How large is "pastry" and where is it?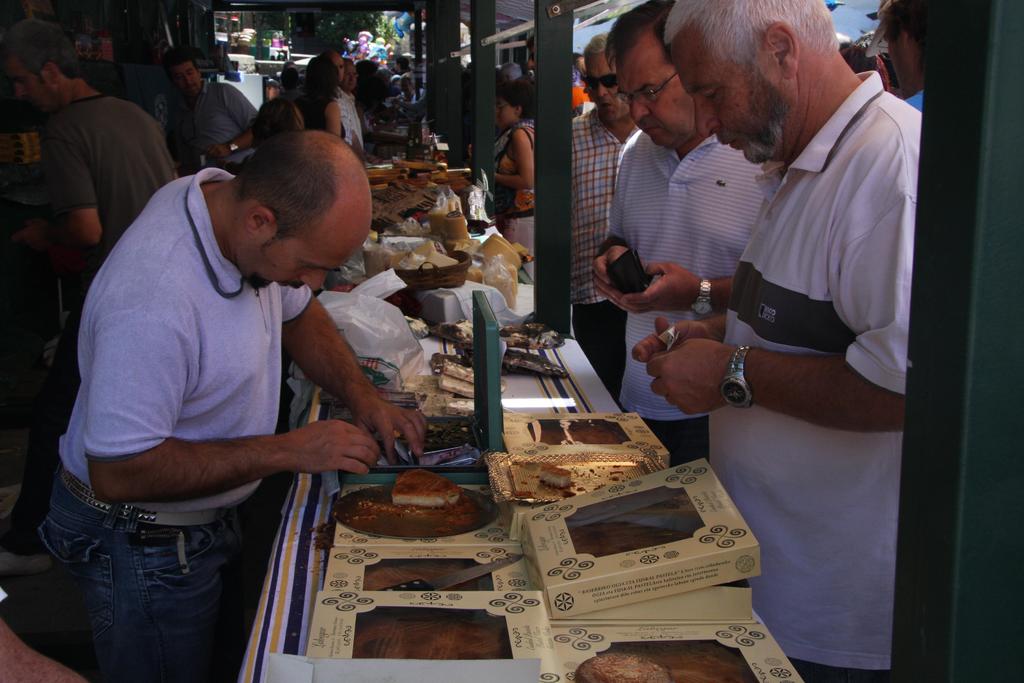
Bounding box: {"x1": 357, "y1": 479, "x2": 479, "y2": 547}.
